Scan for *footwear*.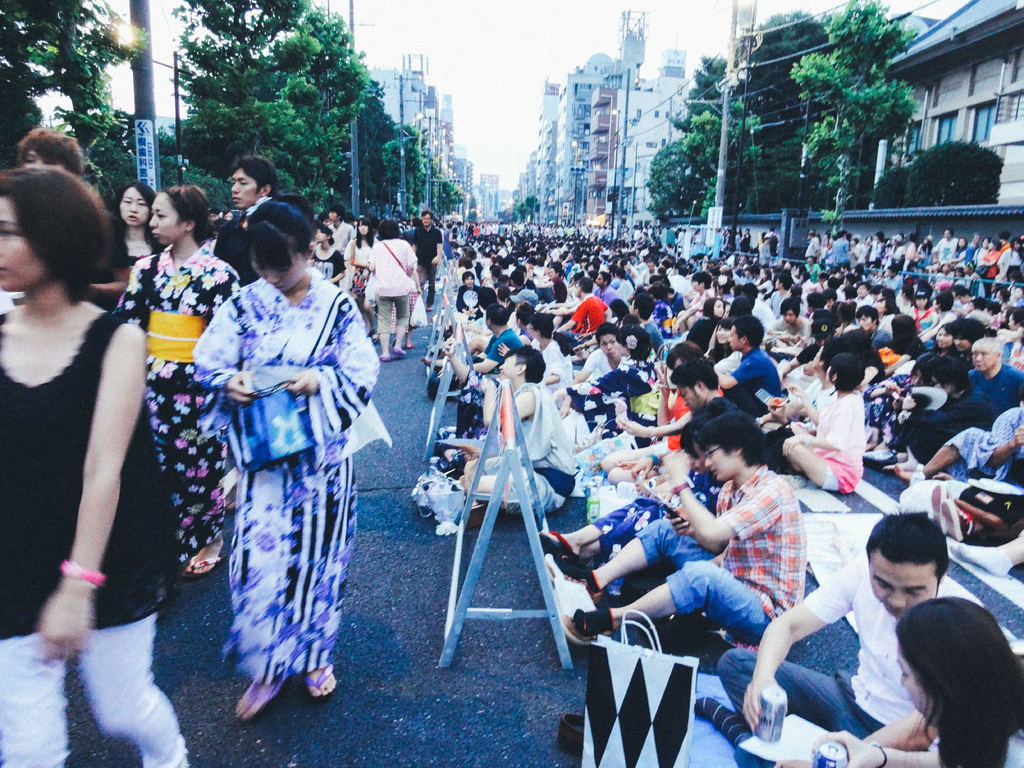
Scan result: box=[301, 661, 344, 709].
